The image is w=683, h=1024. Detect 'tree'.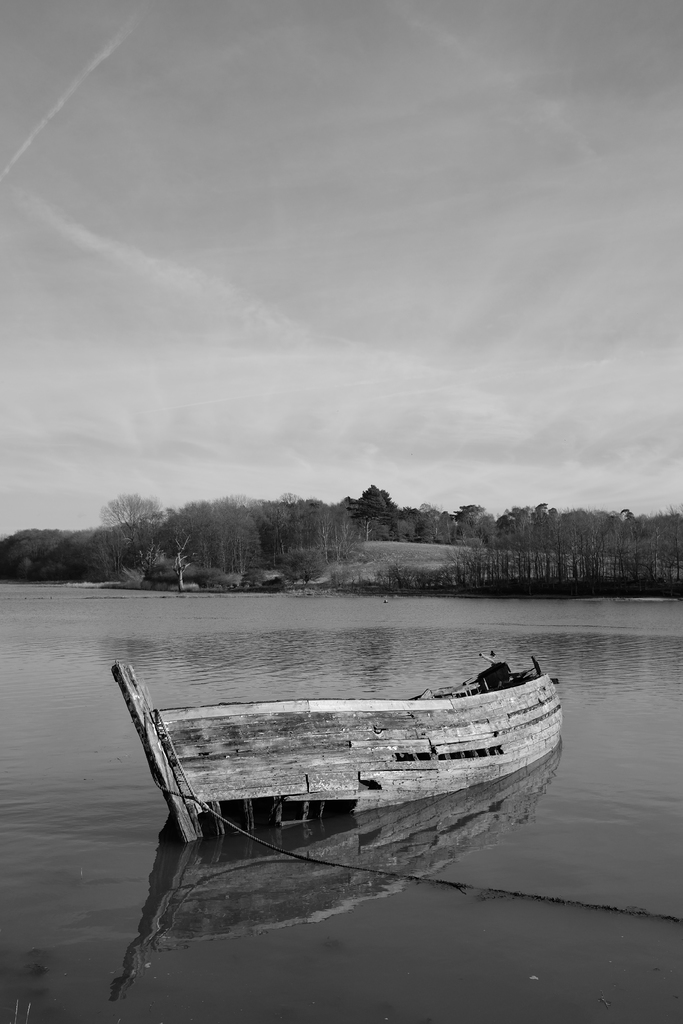
Detection: x1=513, y1=504, x2=682, y2=553.
